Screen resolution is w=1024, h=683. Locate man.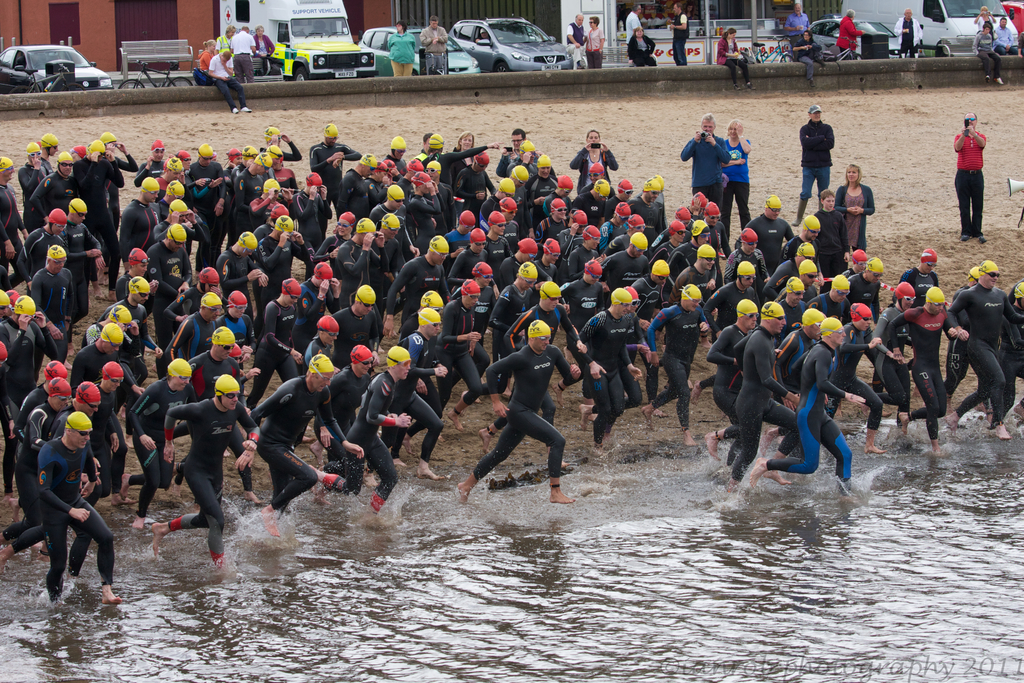
box(602, 178, 633, 216).
